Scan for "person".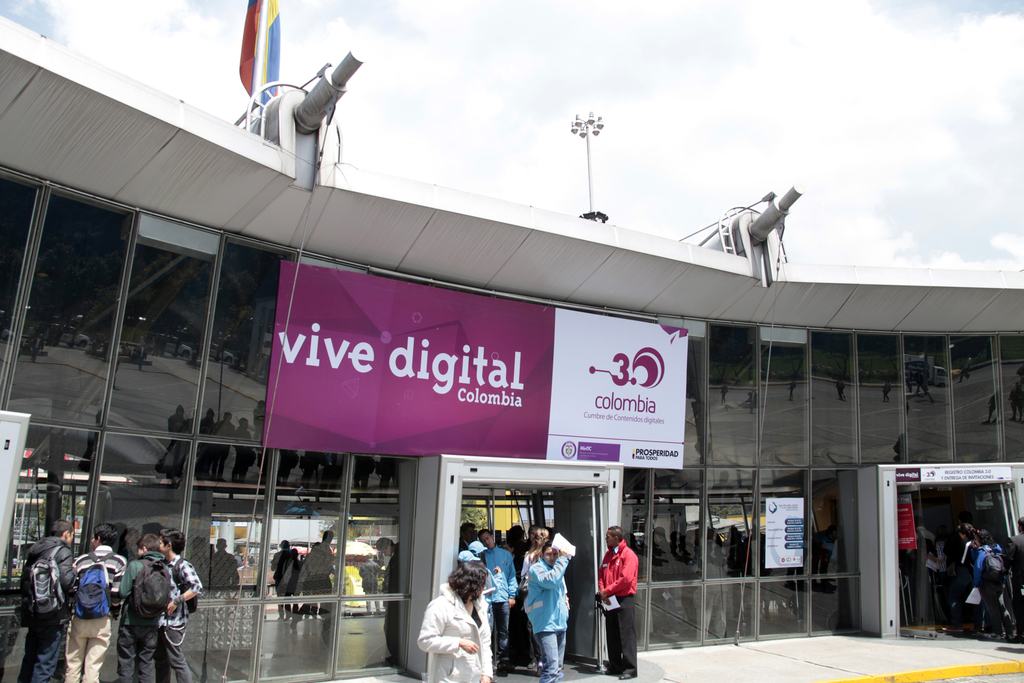
Scan result: (17, 519, 79, 682).
